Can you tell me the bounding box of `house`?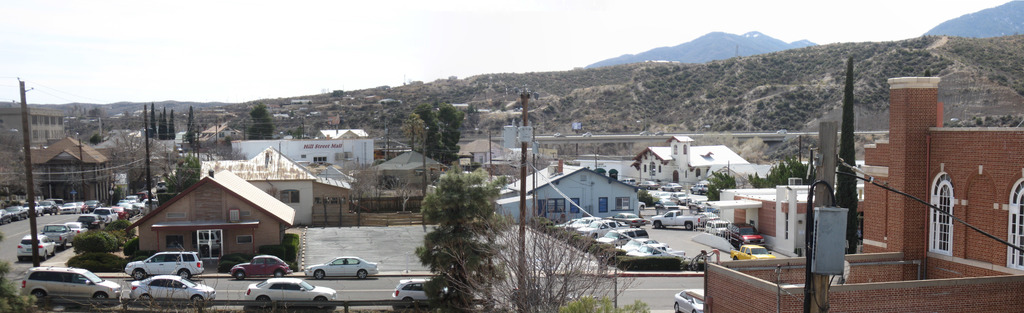
x1=232, y1=131, x2=383, y2=165.
